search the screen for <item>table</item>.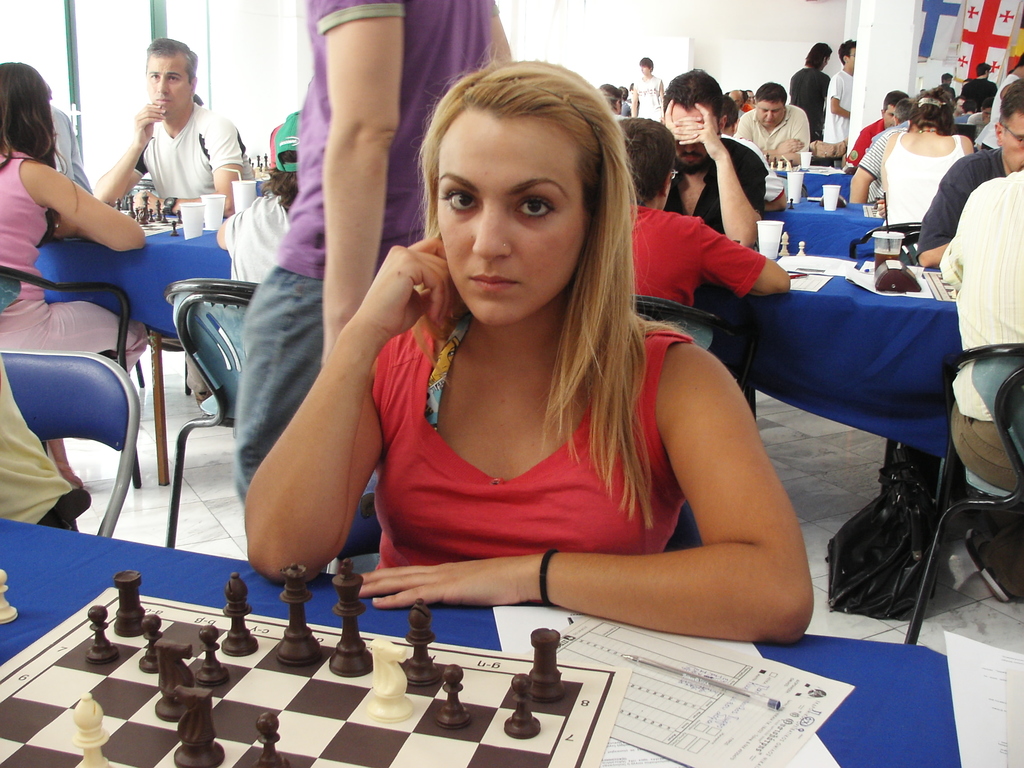
Found at <region>1, 500, 957, 767</region>.
